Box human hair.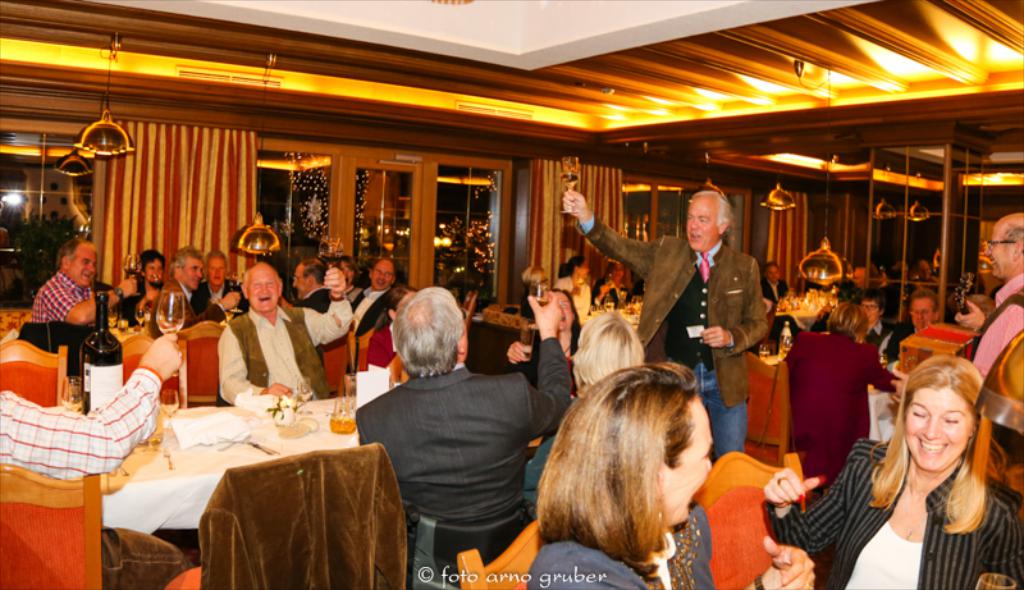
left=338, top=253, right=362, bottom=274.
